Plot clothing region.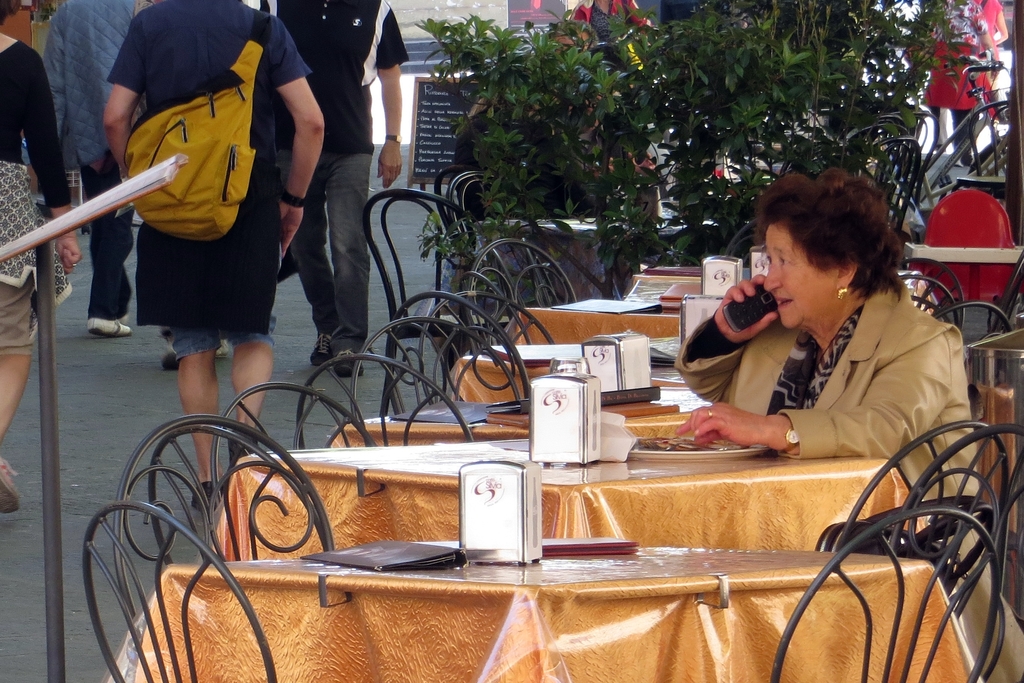
Plotted at select_region(107, 0, 316, 360).
